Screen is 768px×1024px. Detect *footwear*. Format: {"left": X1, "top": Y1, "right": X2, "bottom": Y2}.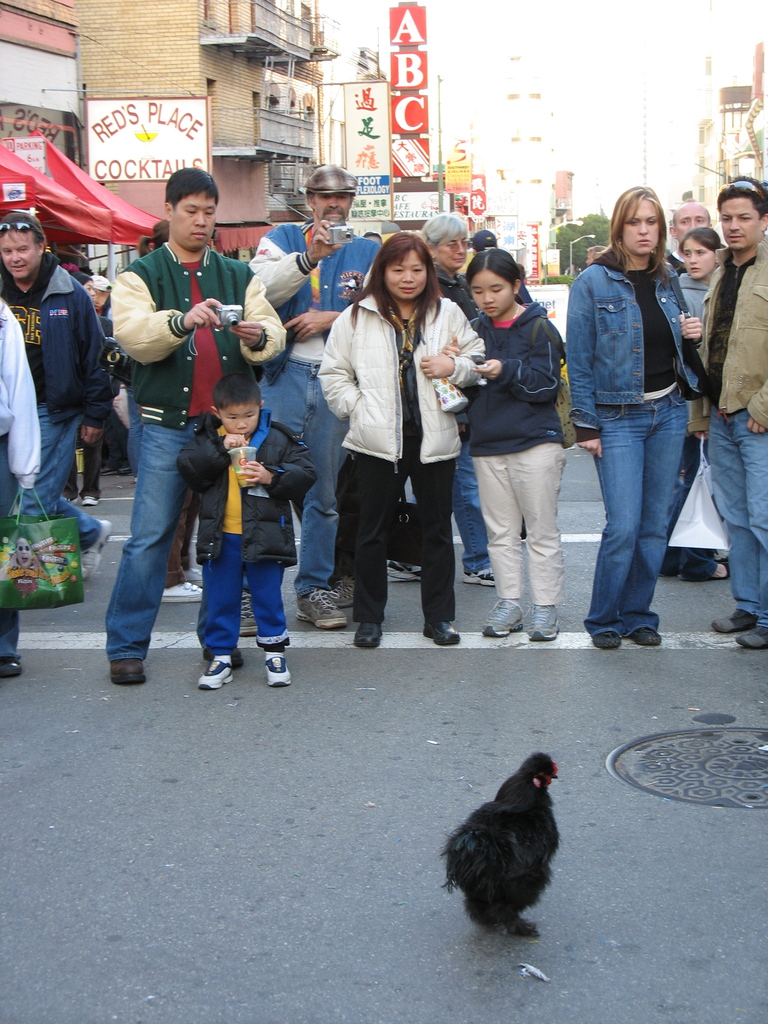
{"left": 527, "top": 602, "right": 562, "bottom": 644}.
